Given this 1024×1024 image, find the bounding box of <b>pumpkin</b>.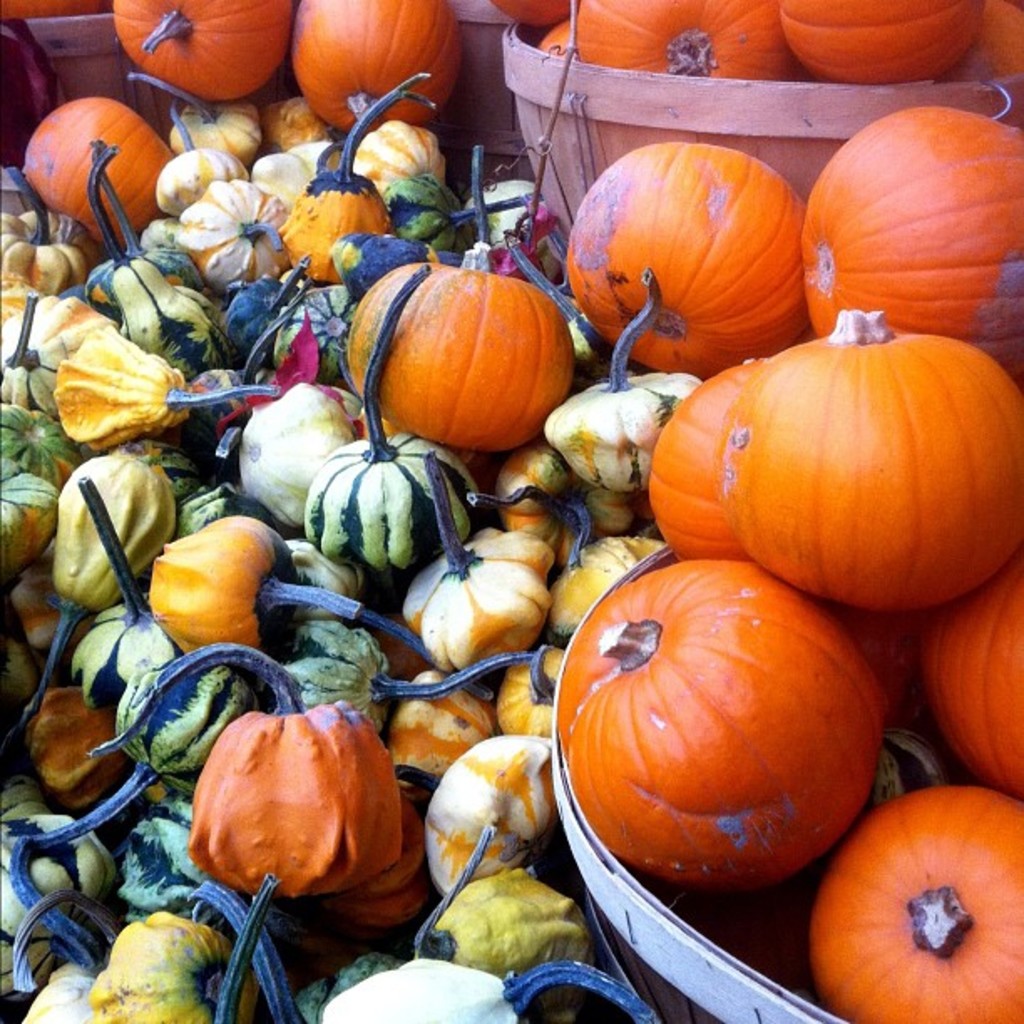
<box>110,0,293,107</box>.
